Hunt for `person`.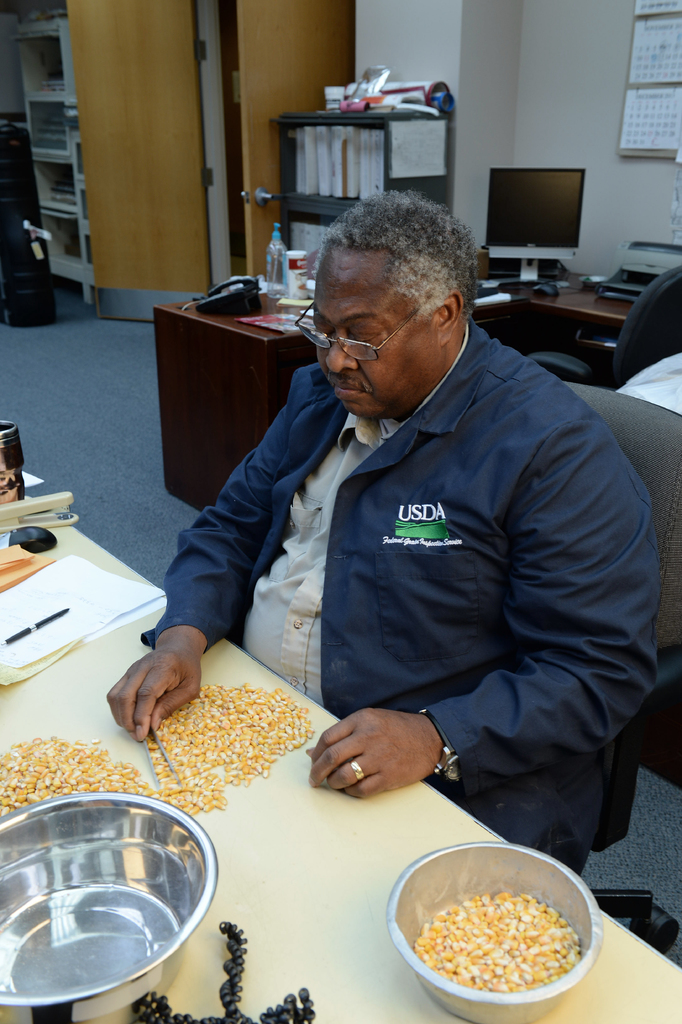
Hunted down at 103,182,670,886.
